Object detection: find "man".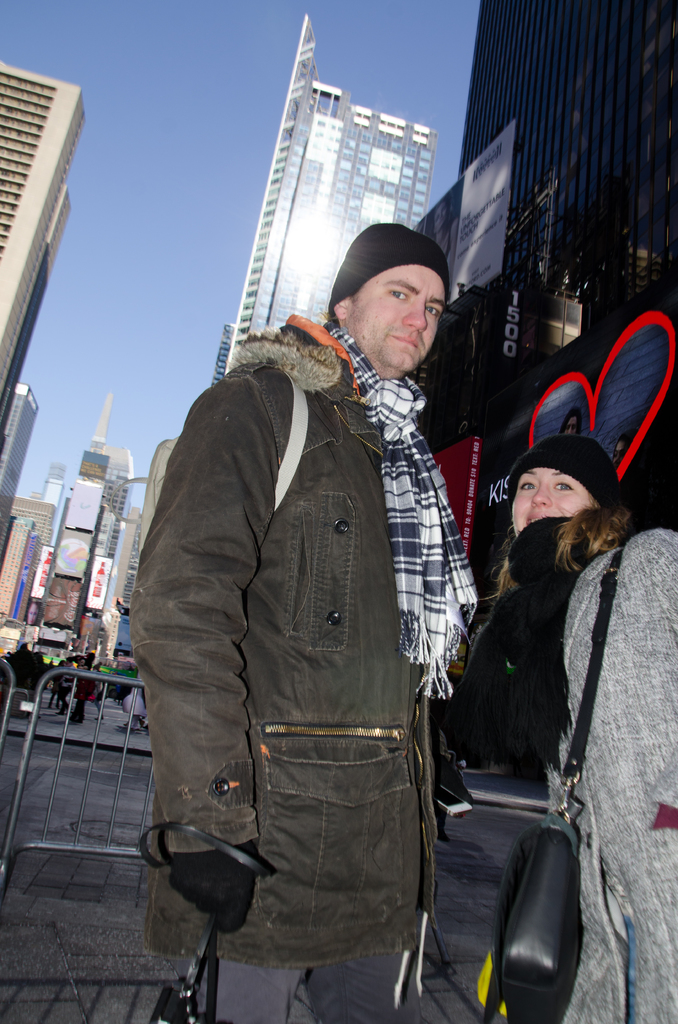
56, 655, 70, 717.
